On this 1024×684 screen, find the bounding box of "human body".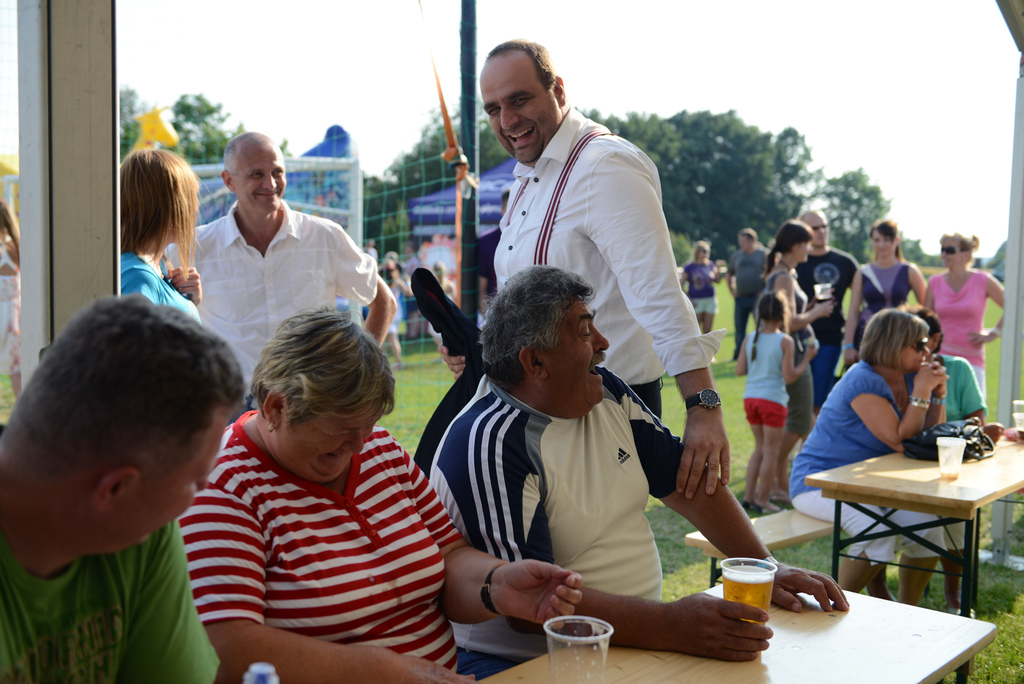
Bounding box: left=0, top=297, right=242, bottom=683.
